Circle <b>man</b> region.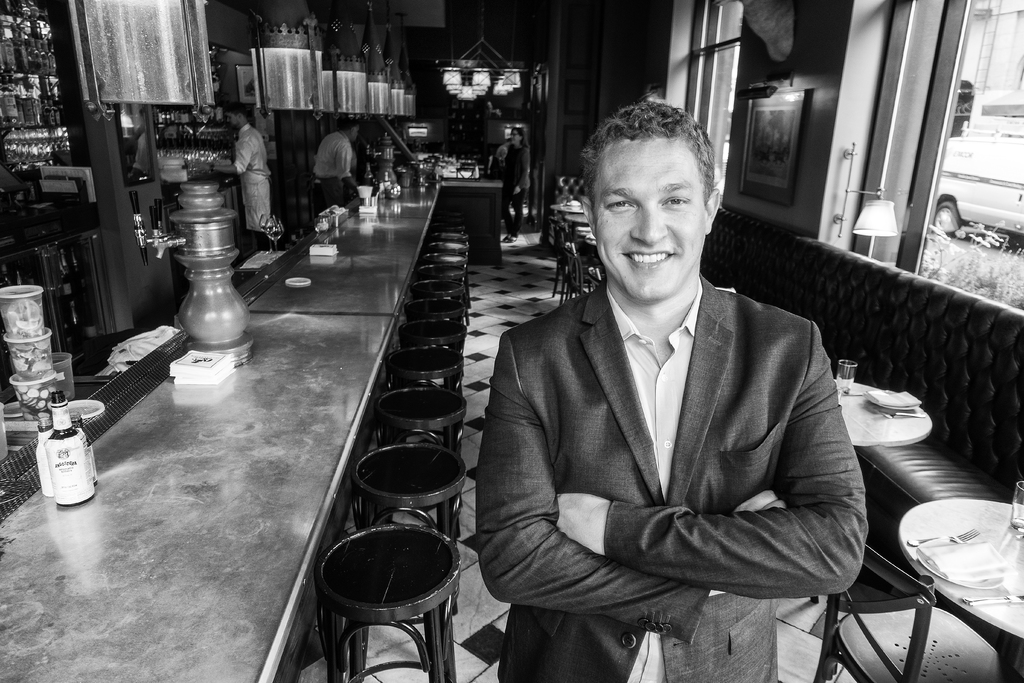
Region: [314,120,352,227].
